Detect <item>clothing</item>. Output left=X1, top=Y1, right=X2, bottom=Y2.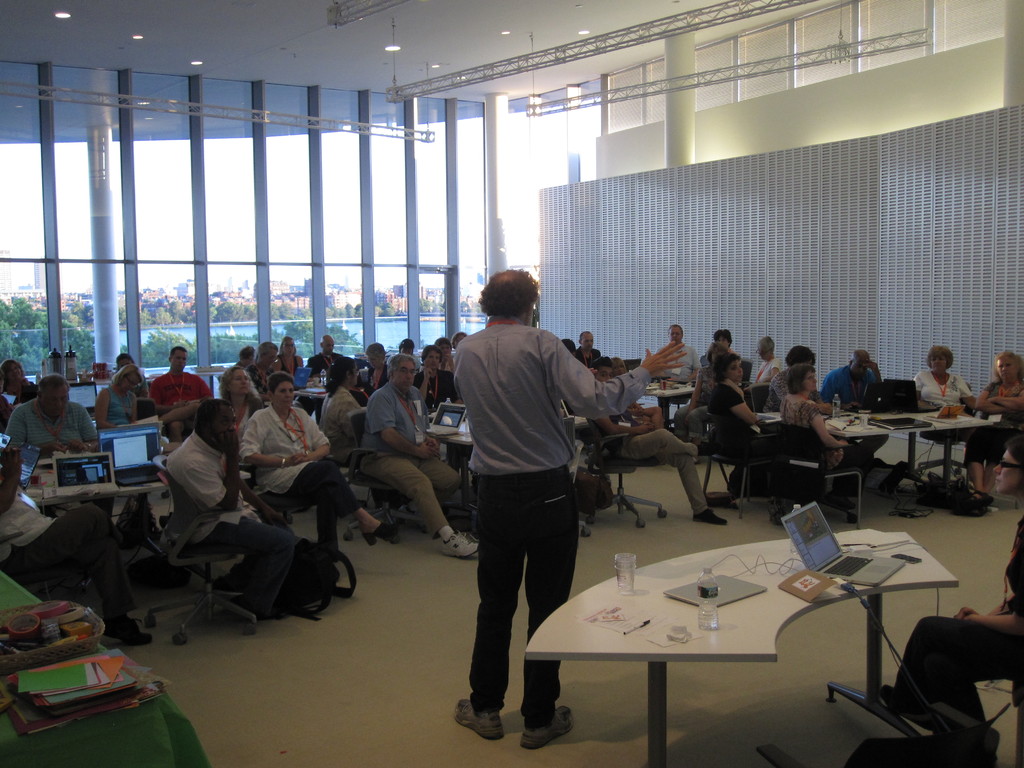
left=0, top=490, right=143, bottom=620.
